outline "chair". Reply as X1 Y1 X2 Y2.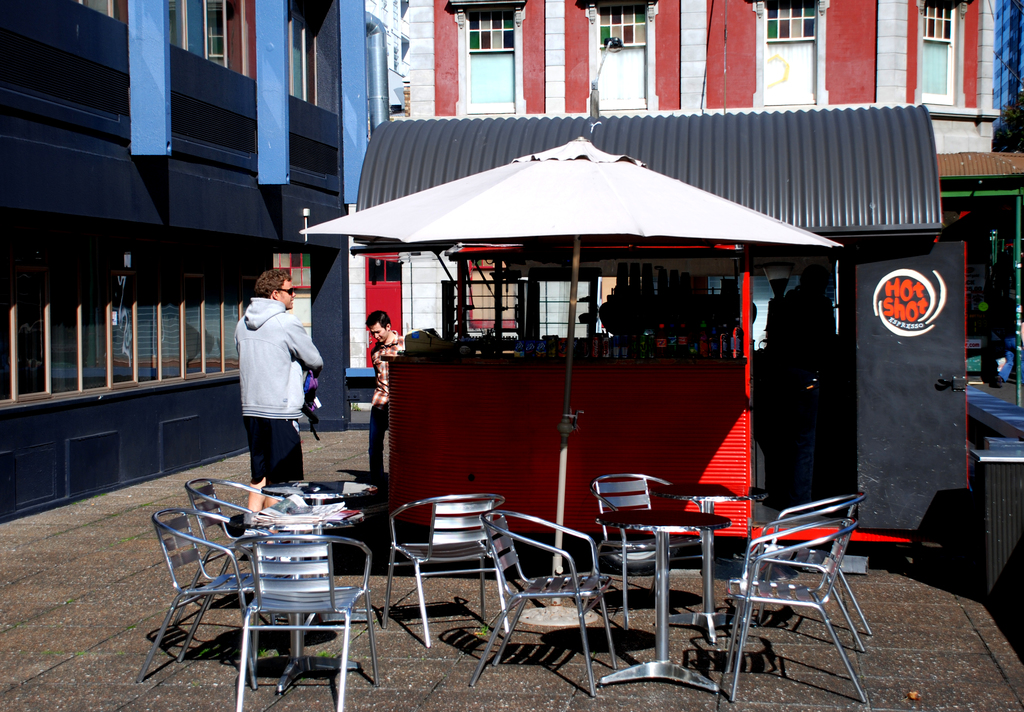
579 474 712 629.
